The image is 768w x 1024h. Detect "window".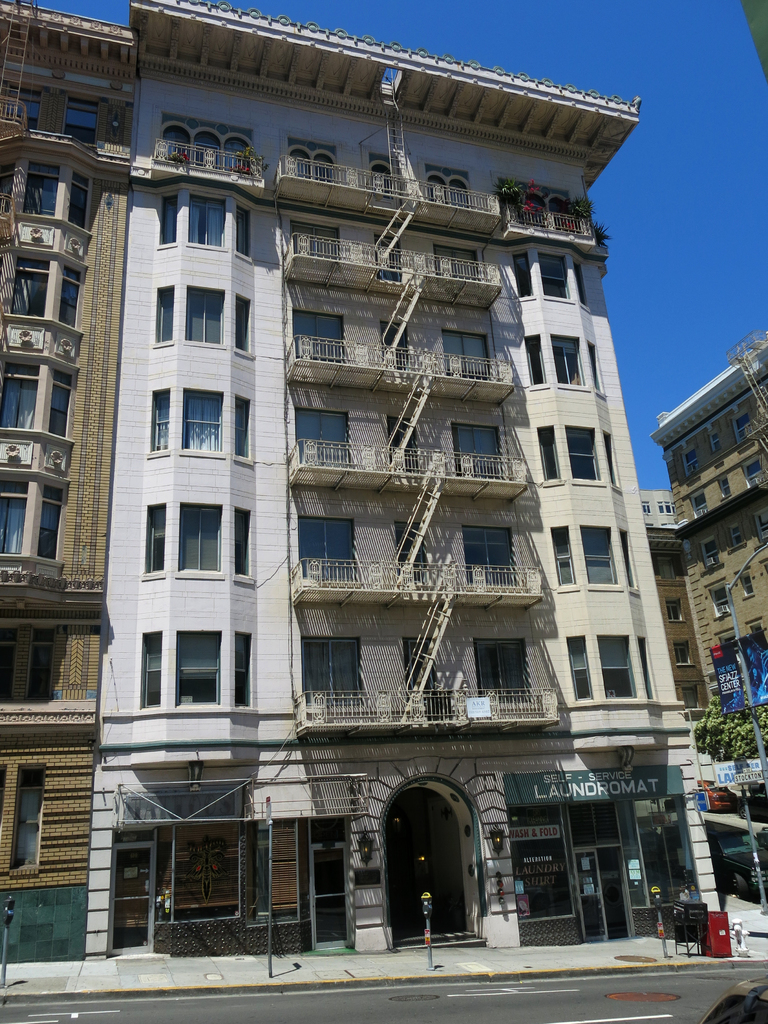
Detection: [300, 514, 360, 582].
